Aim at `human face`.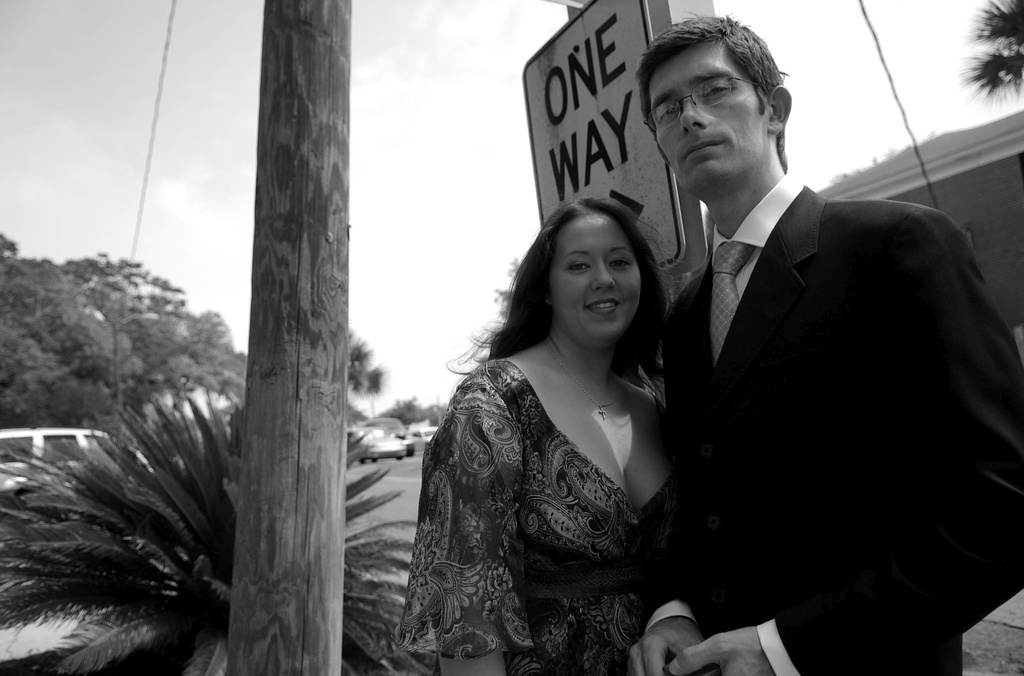
Aimed at Rect(556, 220, 644, 344).
